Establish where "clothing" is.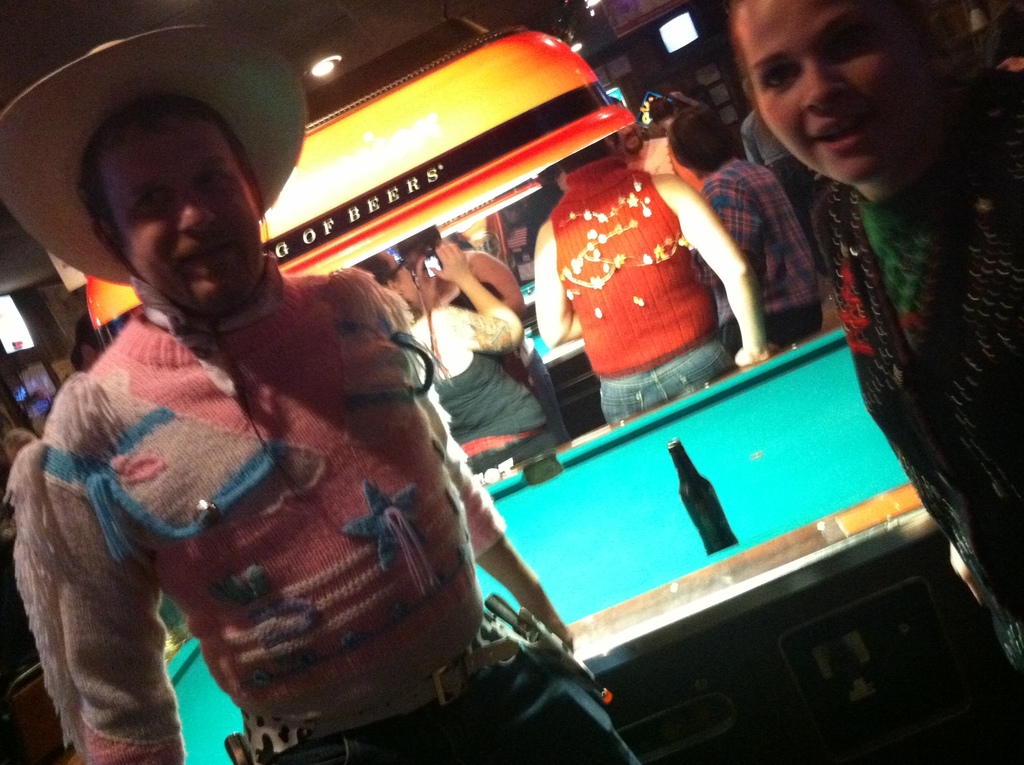
Established at detection(572, 145, 736, 430).
